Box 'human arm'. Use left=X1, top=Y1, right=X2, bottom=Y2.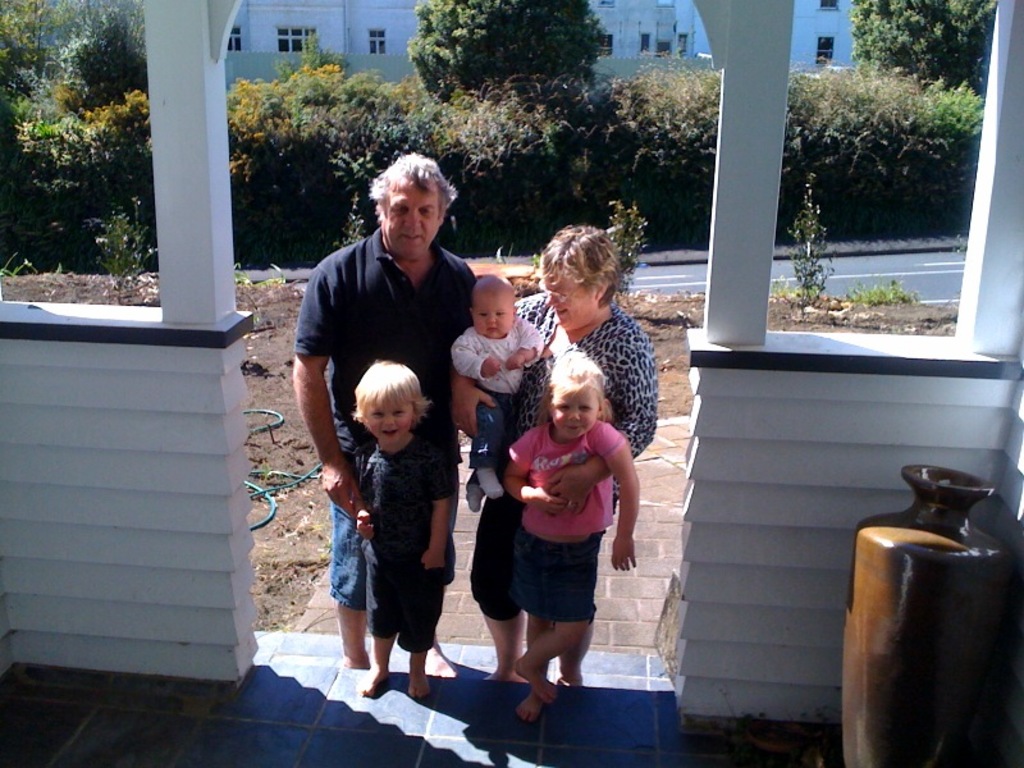
left=412, top=435, right=456, bottom=571.
